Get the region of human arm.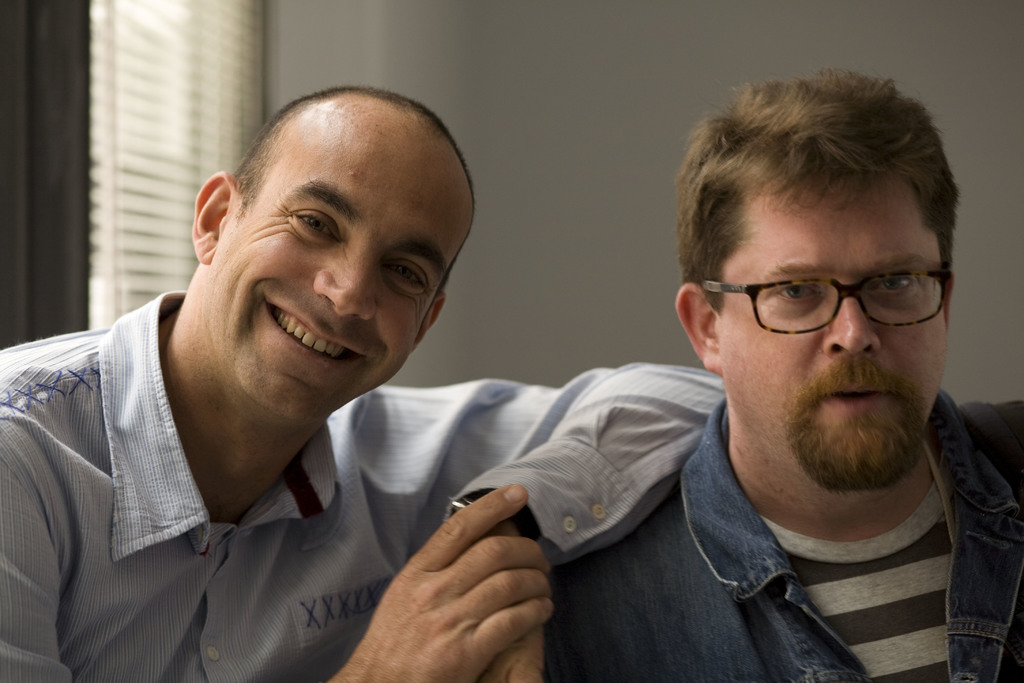
crop(0, 400, 560, 682).
